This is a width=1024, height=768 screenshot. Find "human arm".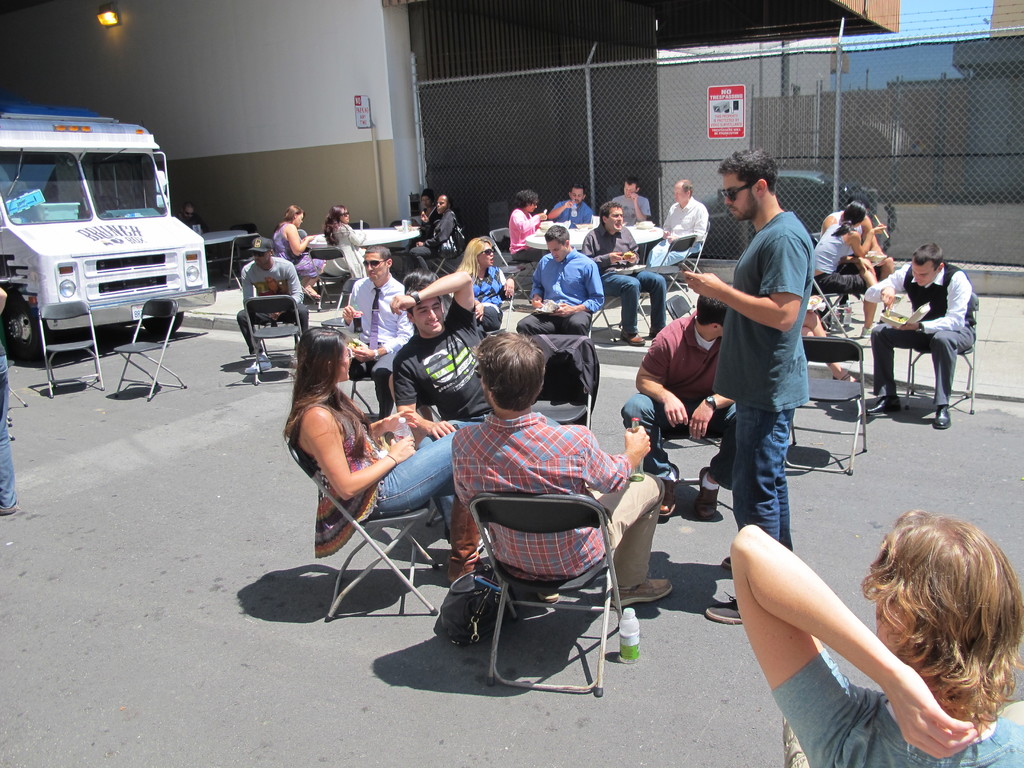
Bounding box: box(627, 186, 652, 222).
